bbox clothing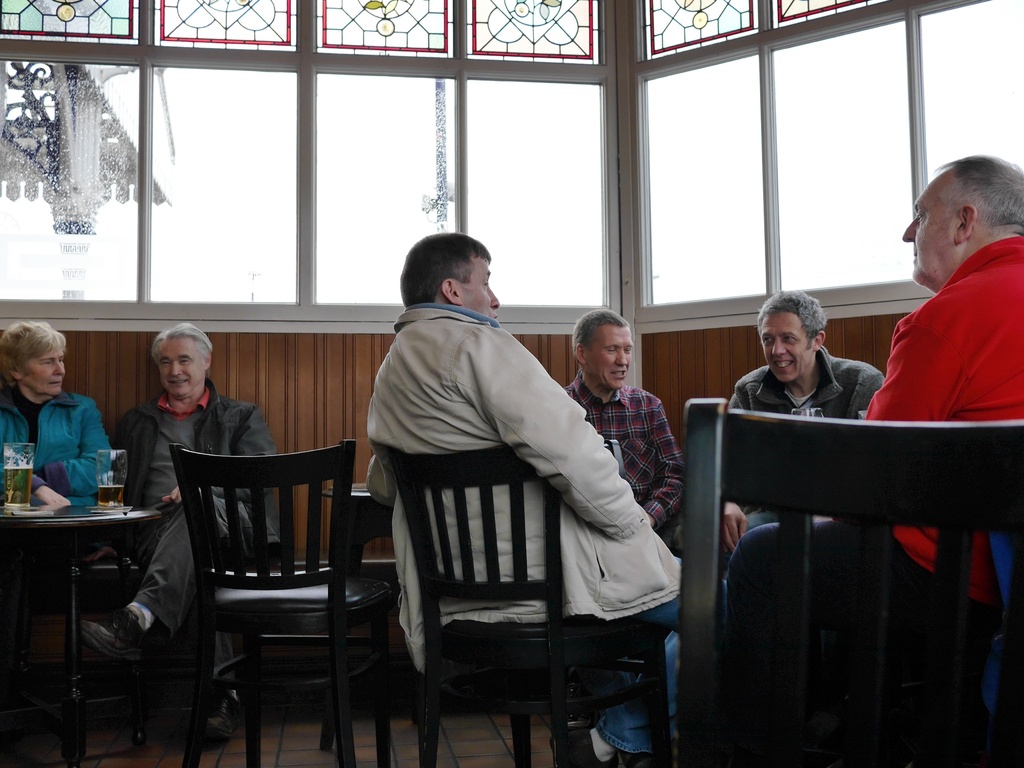
left=858, top=231, right=1014, bottom=457
